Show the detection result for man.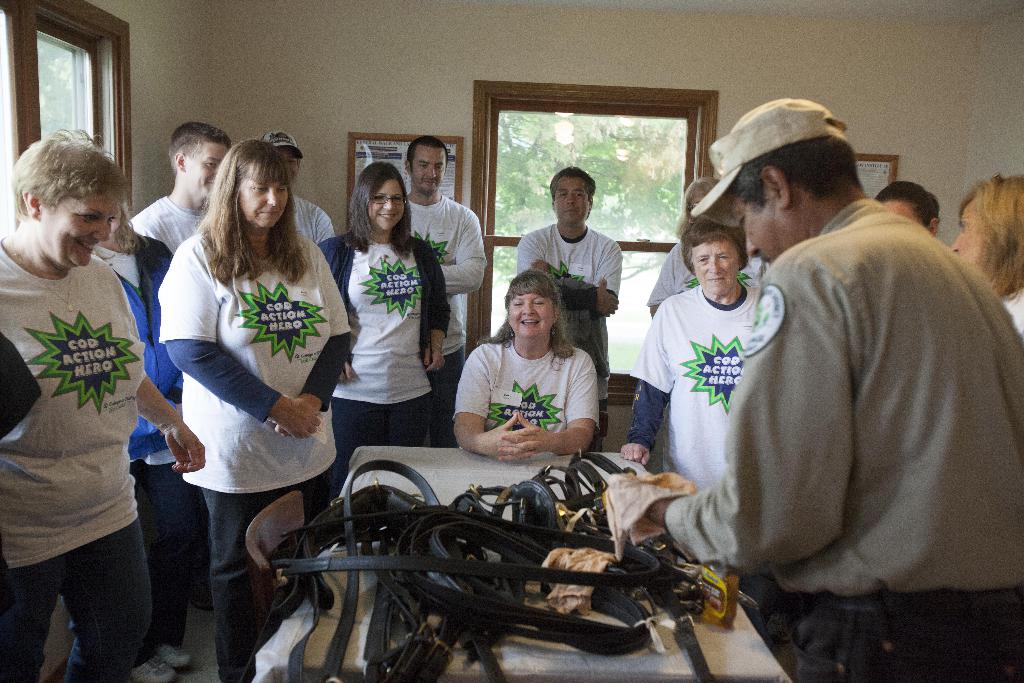
260/134/337/245.
